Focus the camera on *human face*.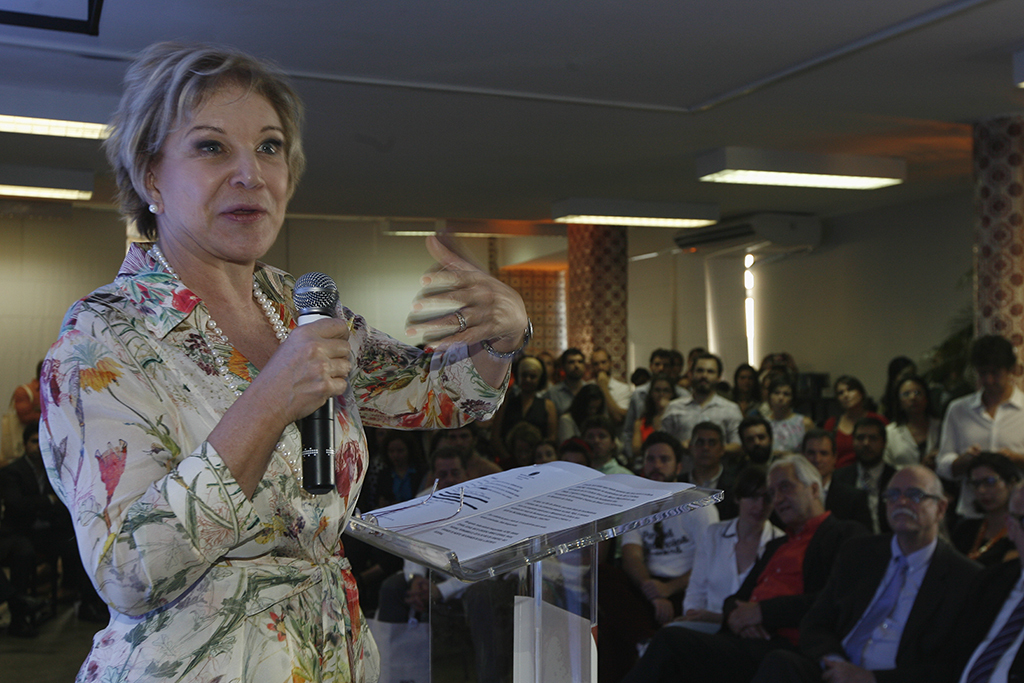
Focus region: locate(589, 420, 613, 456).
